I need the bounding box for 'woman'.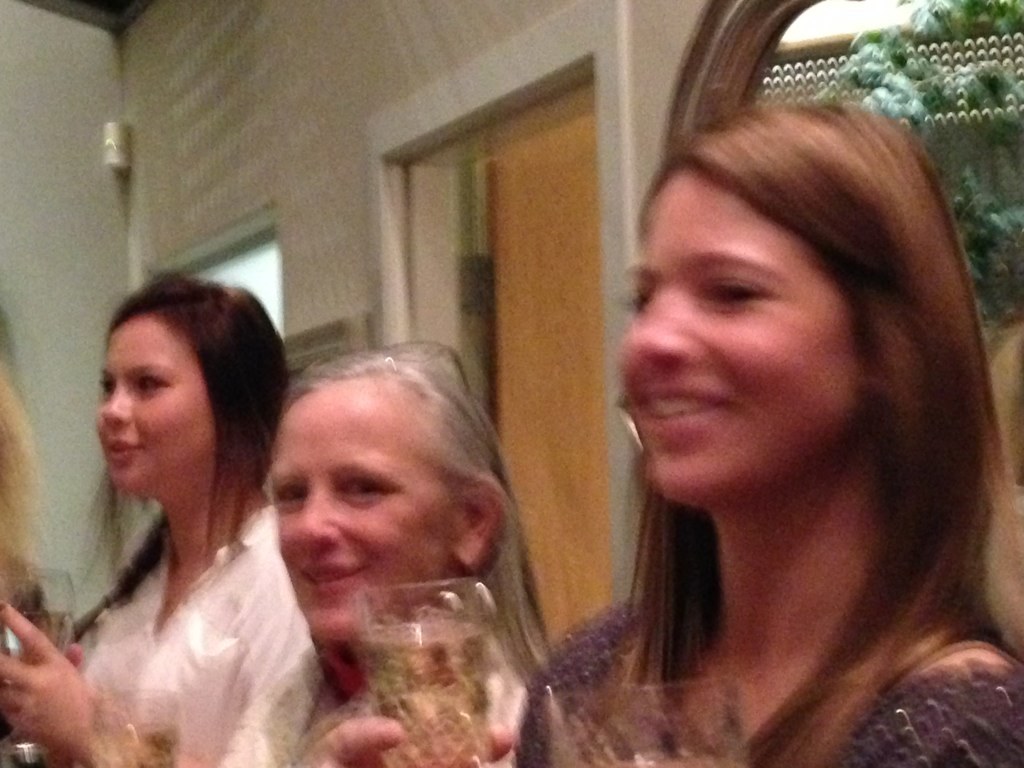
Here it is: Rect(295, 99, 1023, 767).
